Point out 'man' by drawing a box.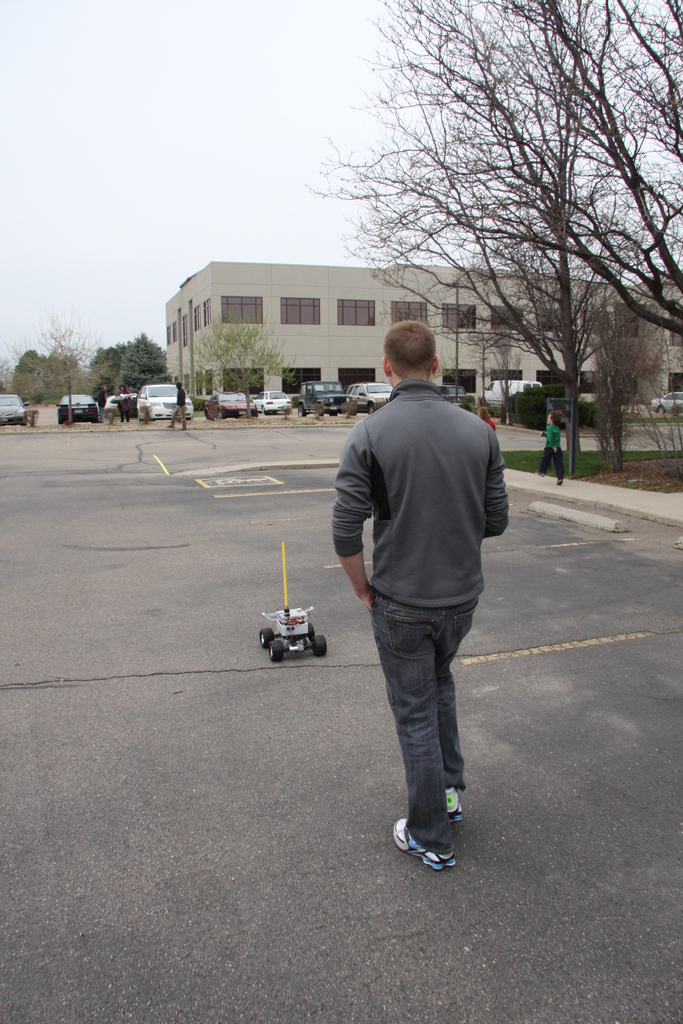
[166,380,189,430].
